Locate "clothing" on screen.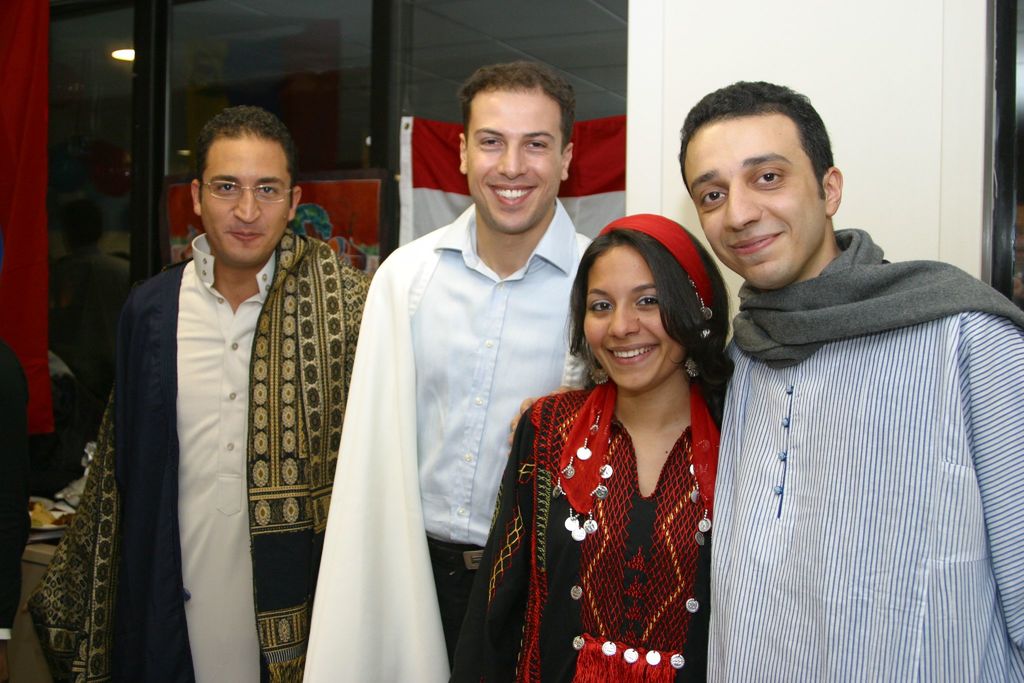
On screen at box(296, 189, 604, 682).
